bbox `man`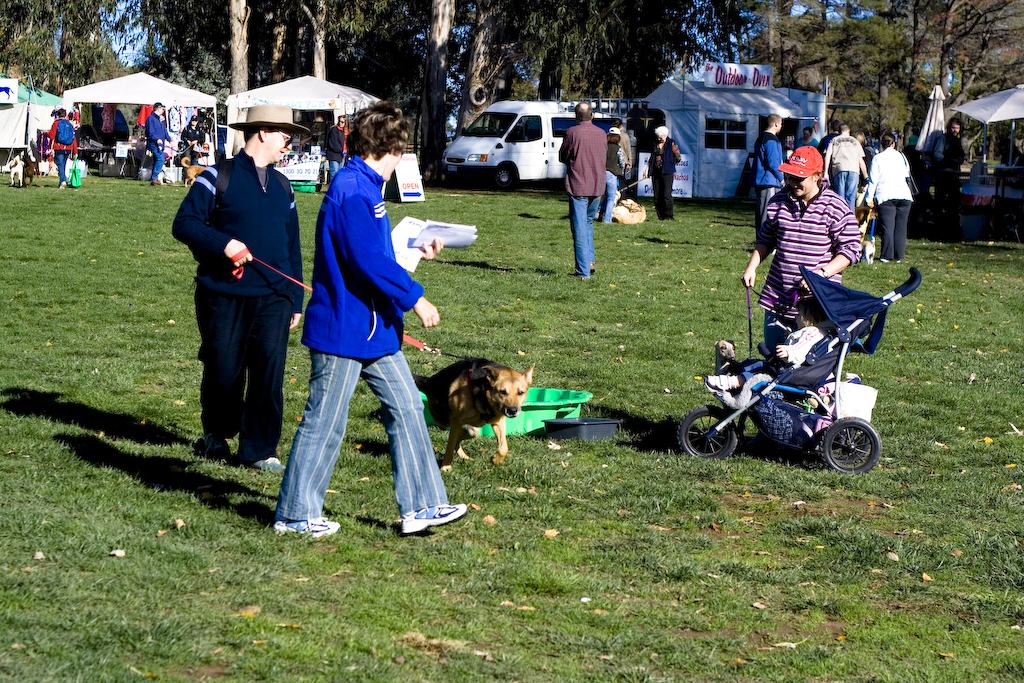
crop(47, 110, 77, 192)
